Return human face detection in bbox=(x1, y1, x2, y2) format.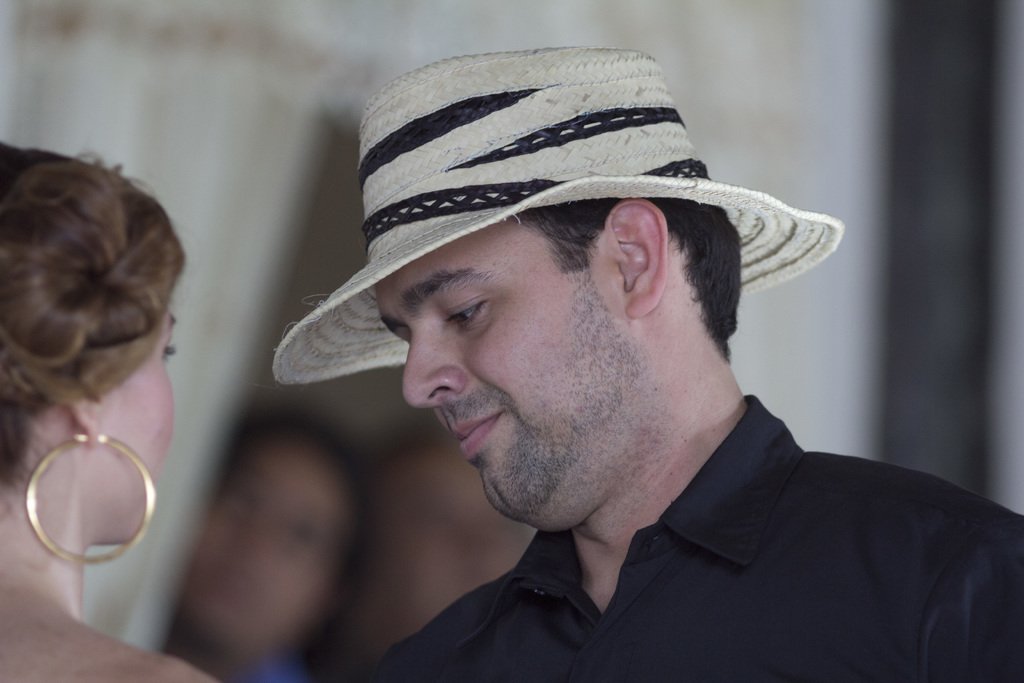
bbox=(372, 220, 627, 525).
